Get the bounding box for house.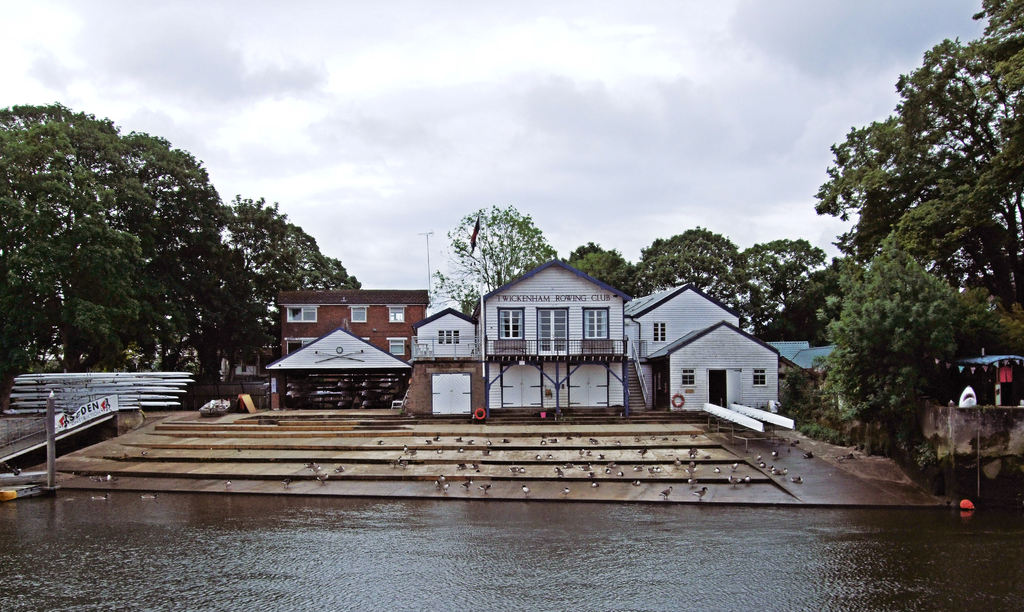
locate(268, 331, 397, 410).
